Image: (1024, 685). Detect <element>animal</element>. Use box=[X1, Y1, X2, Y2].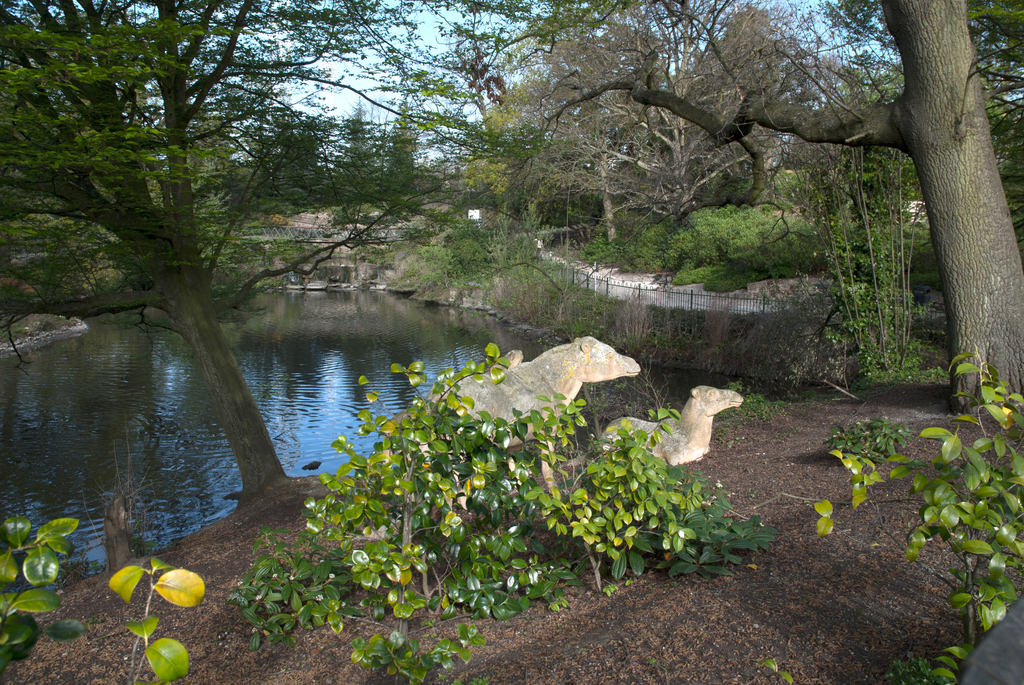
box=[603, 382, 748, 471].
